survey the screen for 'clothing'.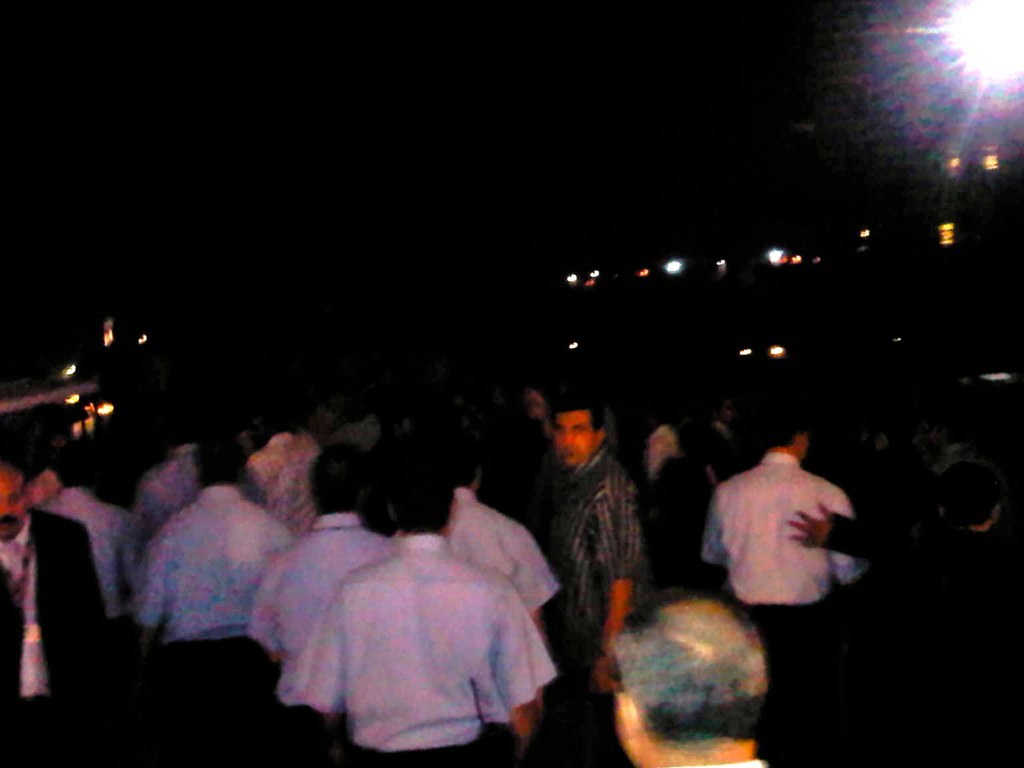
Survey found: 274 527 560 767.
